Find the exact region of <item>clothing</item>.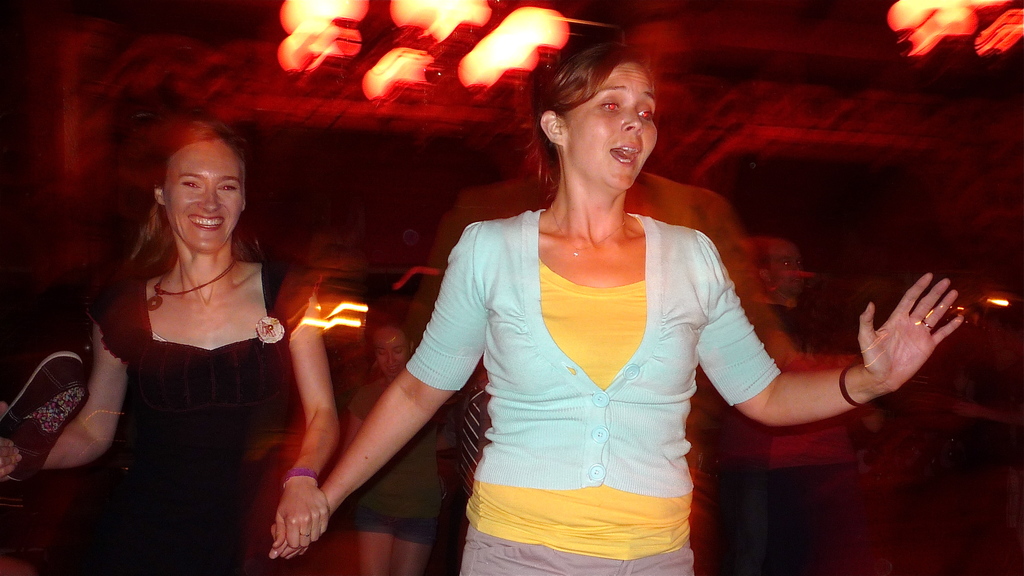
Exact region: [x1=346, y1=377, x2=442, y2=547].
